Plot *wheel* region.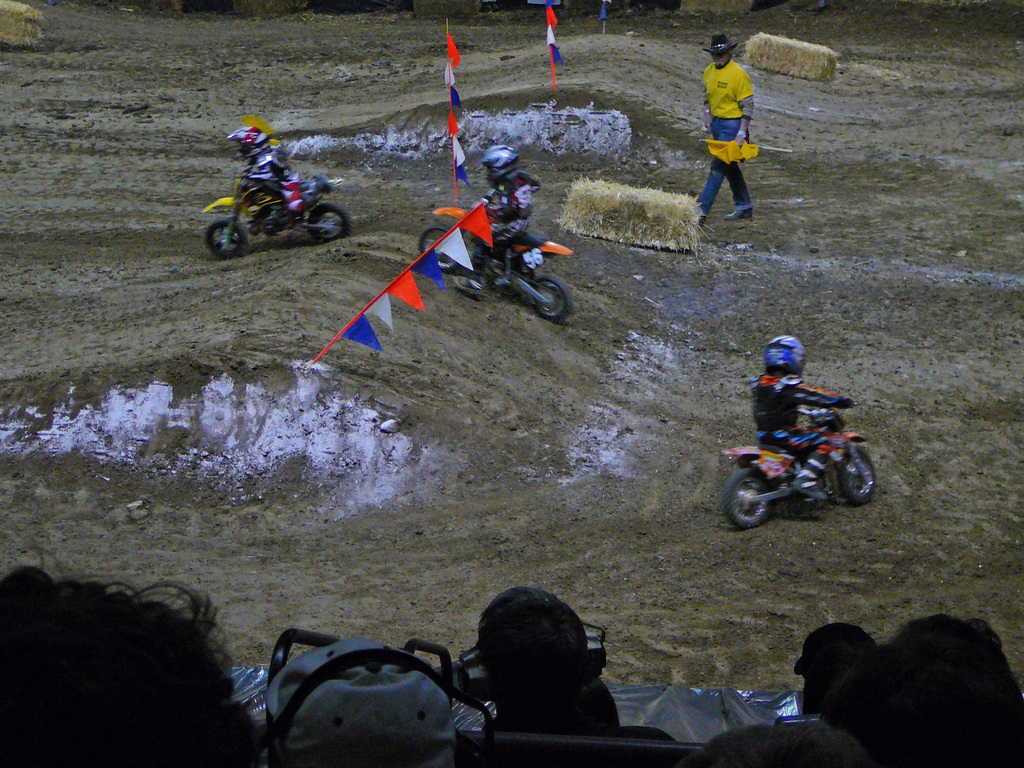
Plotted at <bbox>204, 220, 247, 257</bbox>.
